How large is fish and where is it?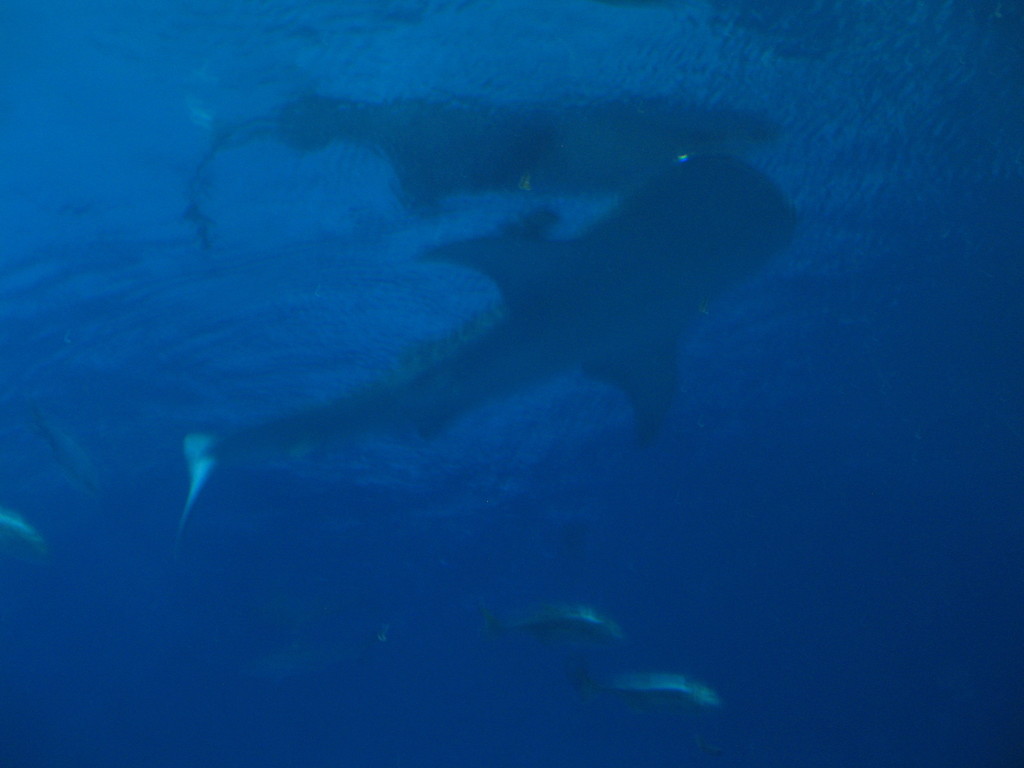
Bounding box: rect(474, 605, 625, 665).
